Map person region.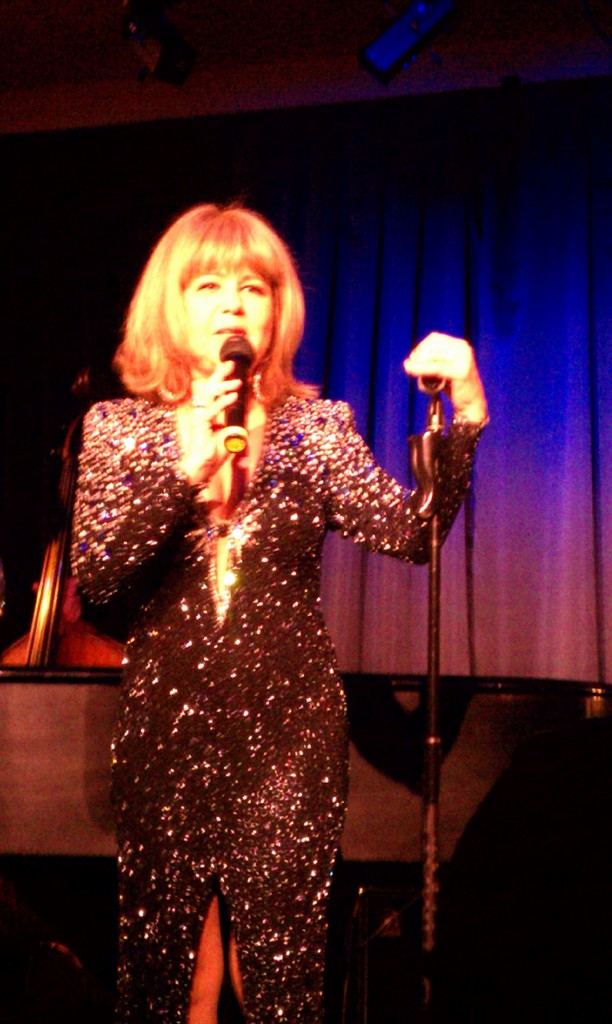
Mapped to {"left": 63, "top": 190, "right": 492, "bottom": 1023}.
